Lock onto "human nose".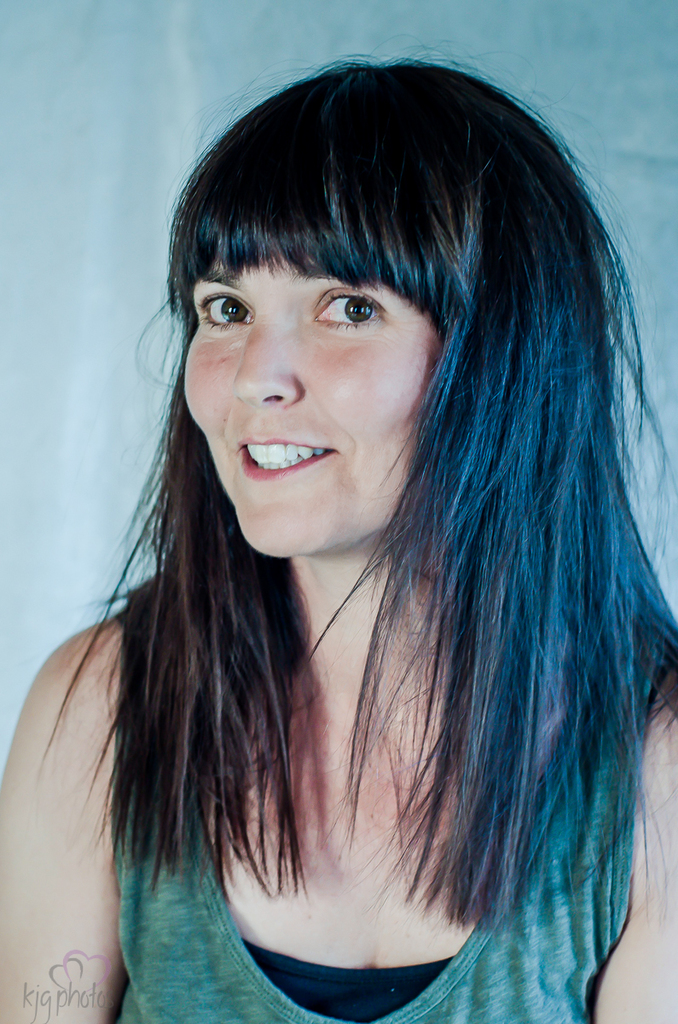
Locked: x1=228 y1=315 x2=312 y2=411.
